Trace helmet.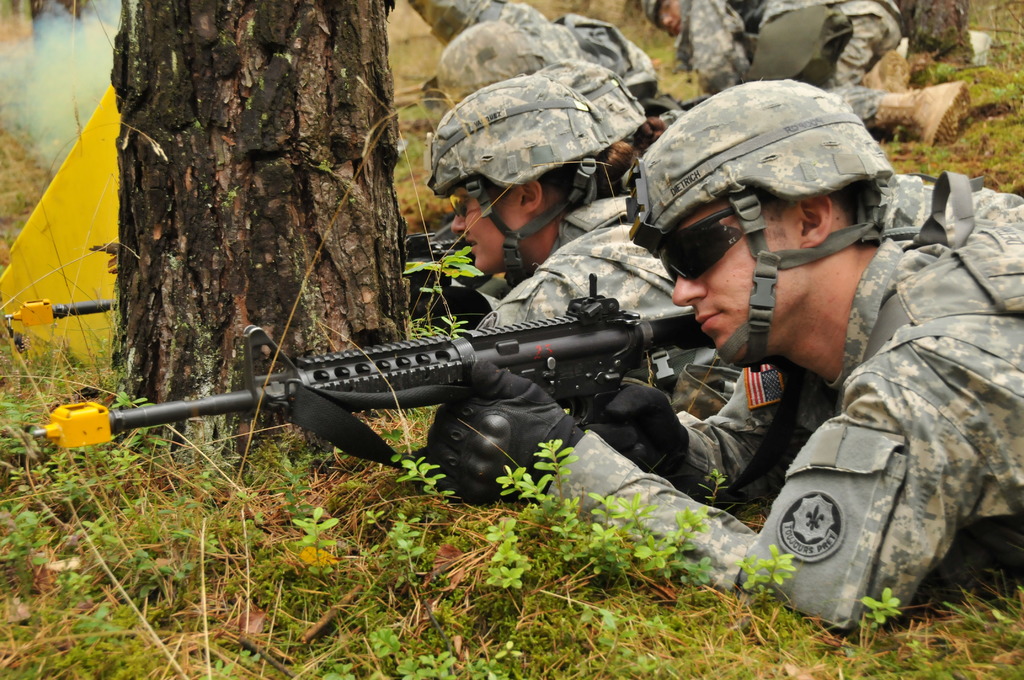
Traced to 649:77:908:375.
